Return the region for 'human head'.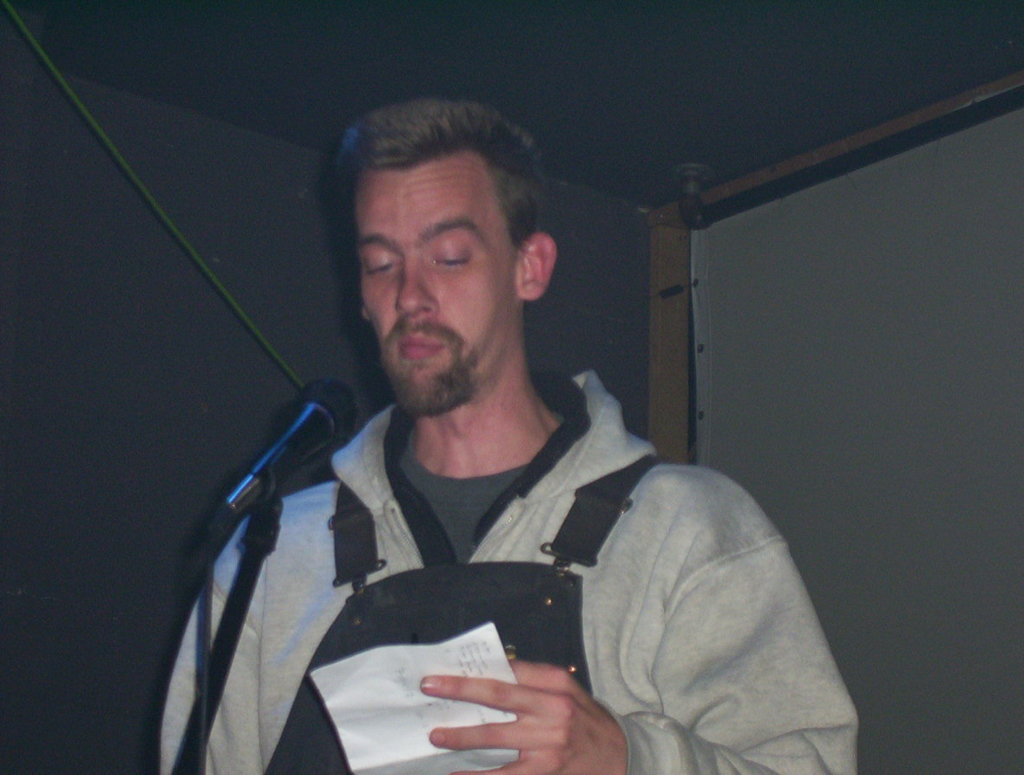
bbox(339, 97, 560, 391).
